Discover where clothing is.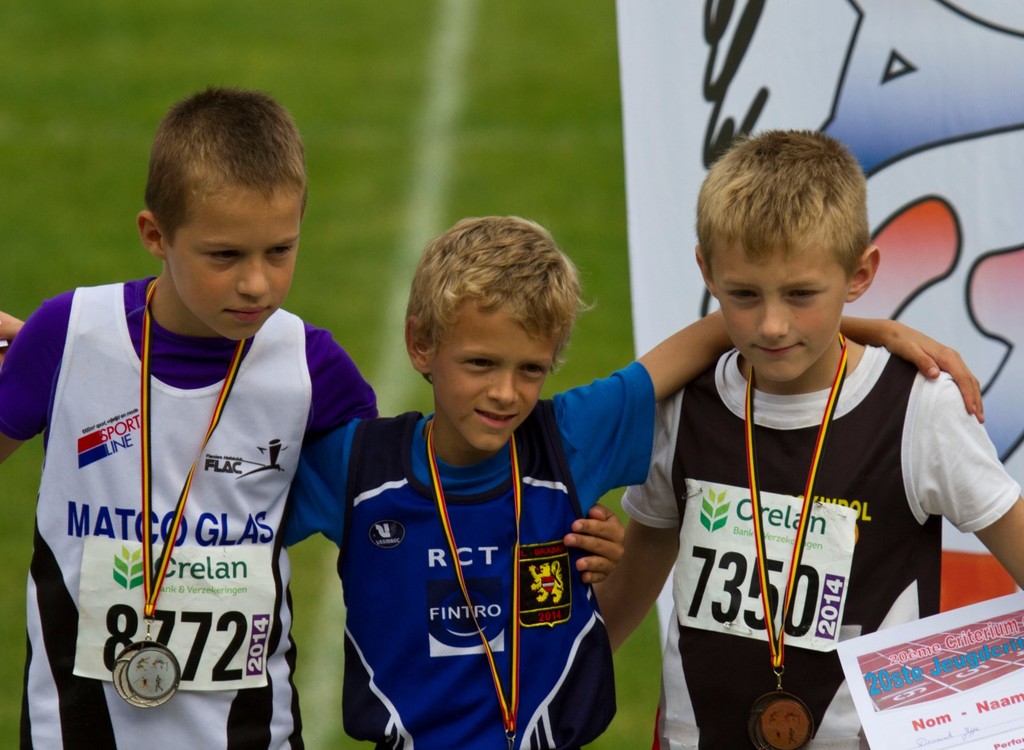
Discovered at (588, 319, 982, 706).
